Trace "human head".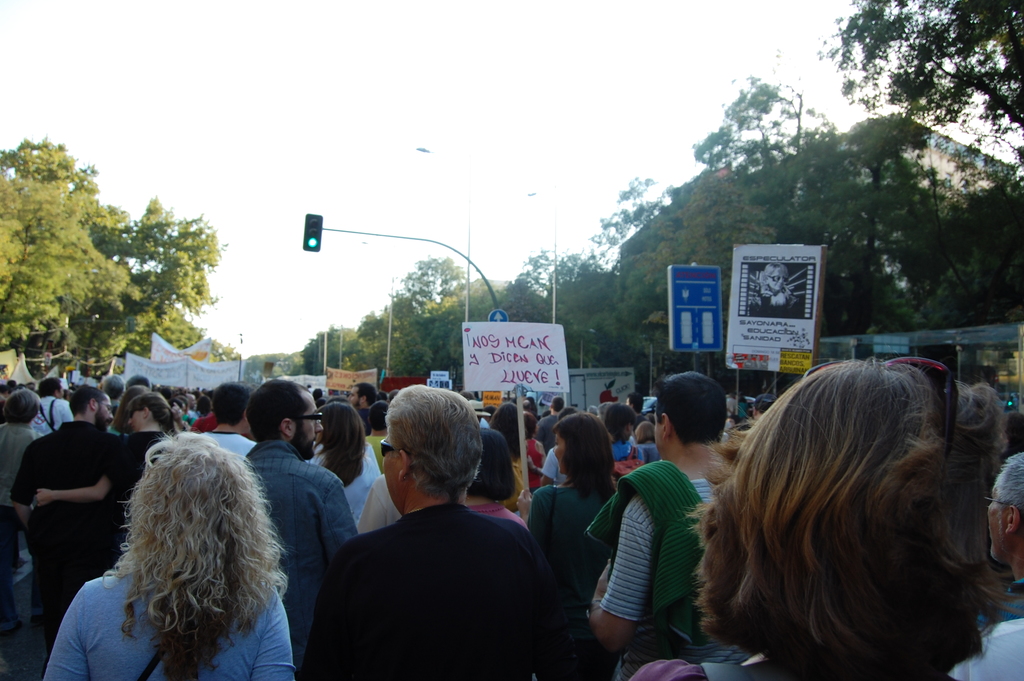
Traced to locate(627, 391, 649, 410).
